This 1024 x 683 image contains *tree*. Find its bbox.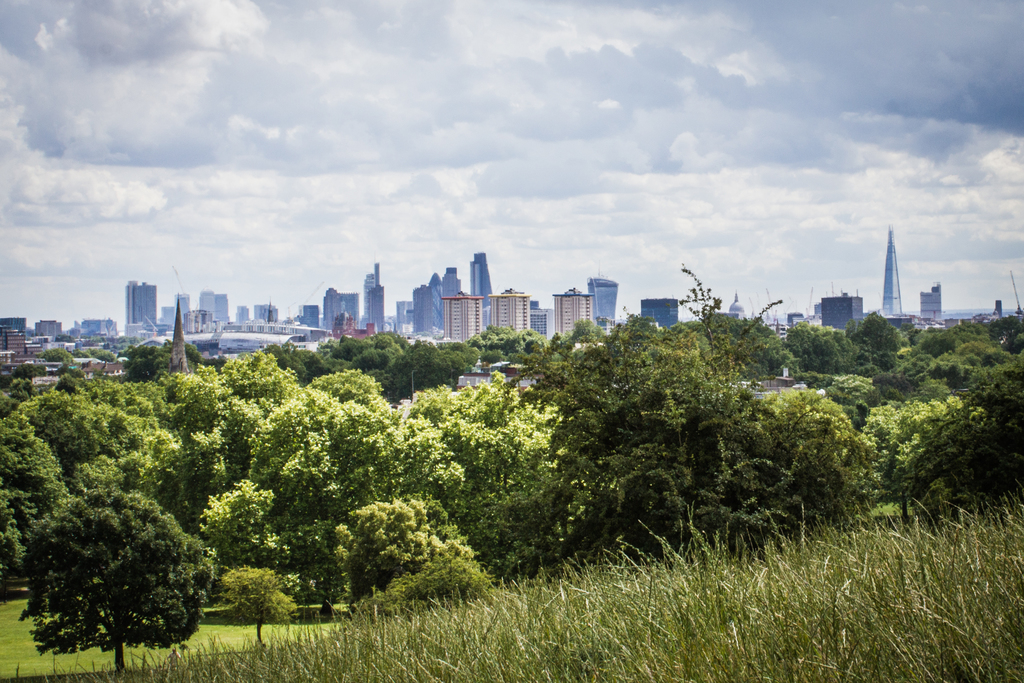
[left=333, top=479, right=493, bottom=616].
